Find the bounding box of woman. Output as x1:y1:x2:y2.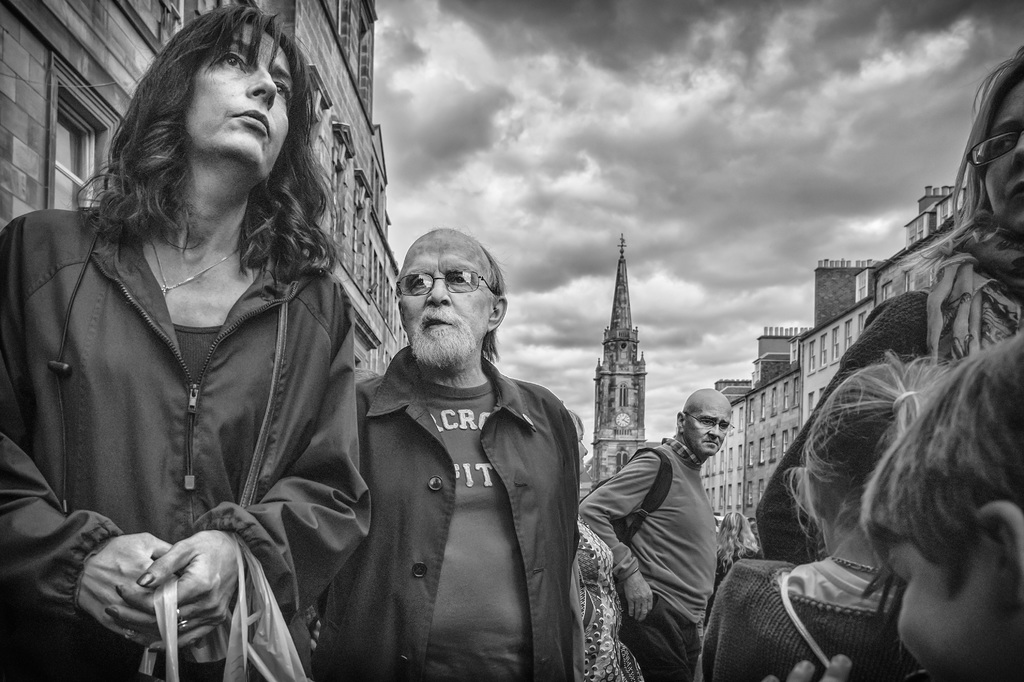
22:14:413:681.
